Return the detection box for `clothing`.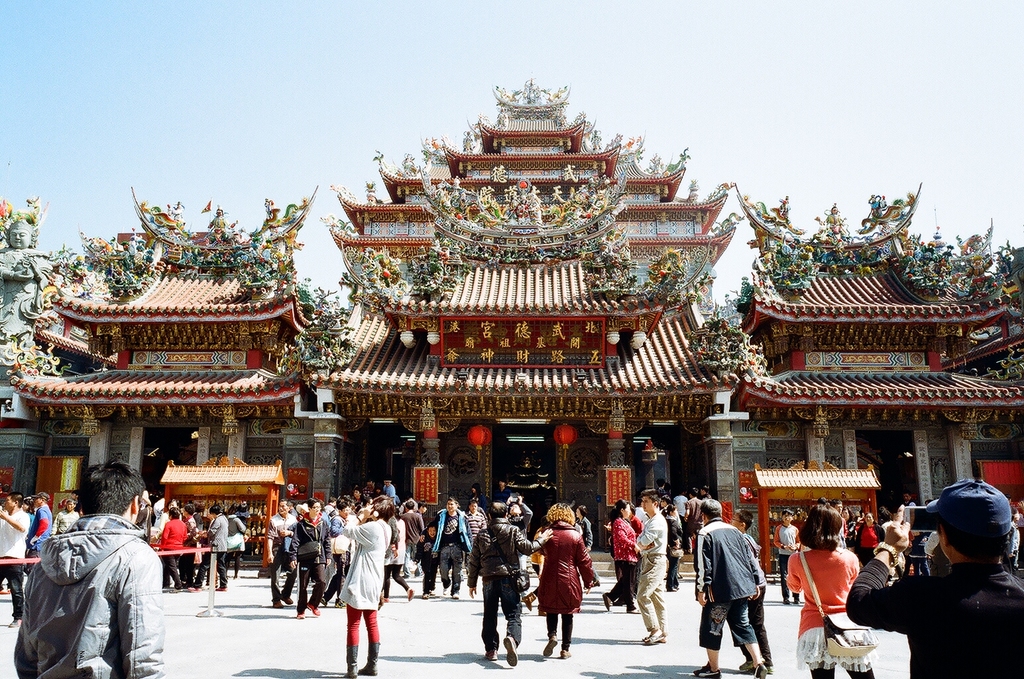
detection(160, 518, 186, 564).
